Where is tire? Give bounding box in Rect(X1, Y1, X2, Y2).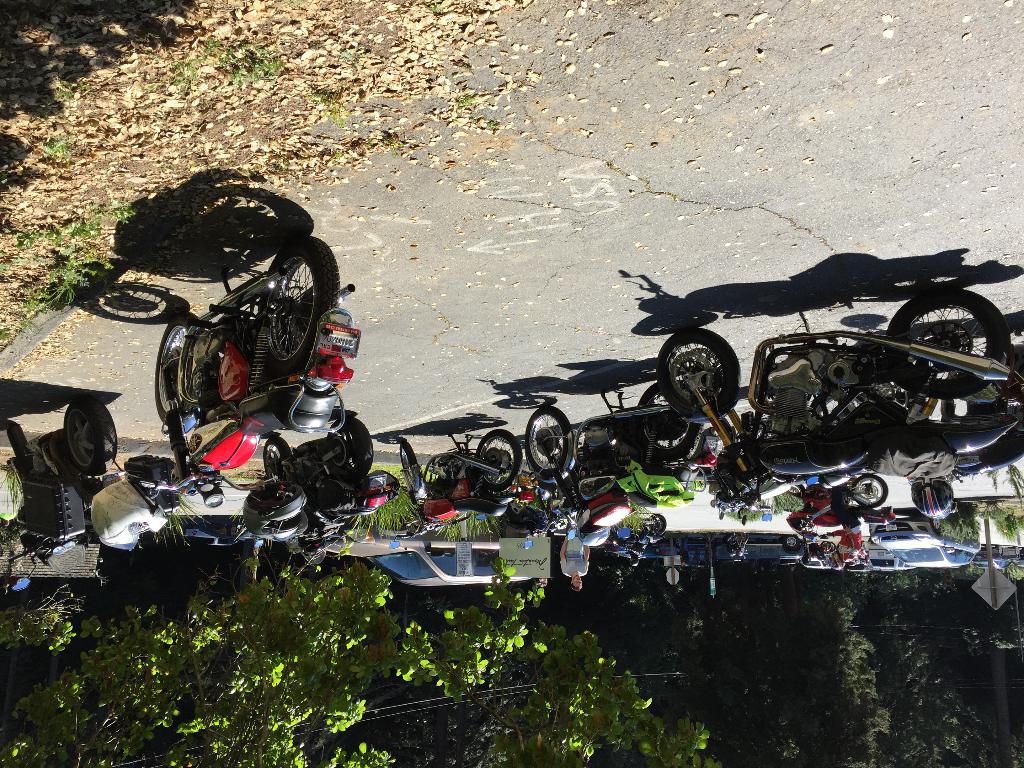
Rect(883, 286, 1007, 392).
